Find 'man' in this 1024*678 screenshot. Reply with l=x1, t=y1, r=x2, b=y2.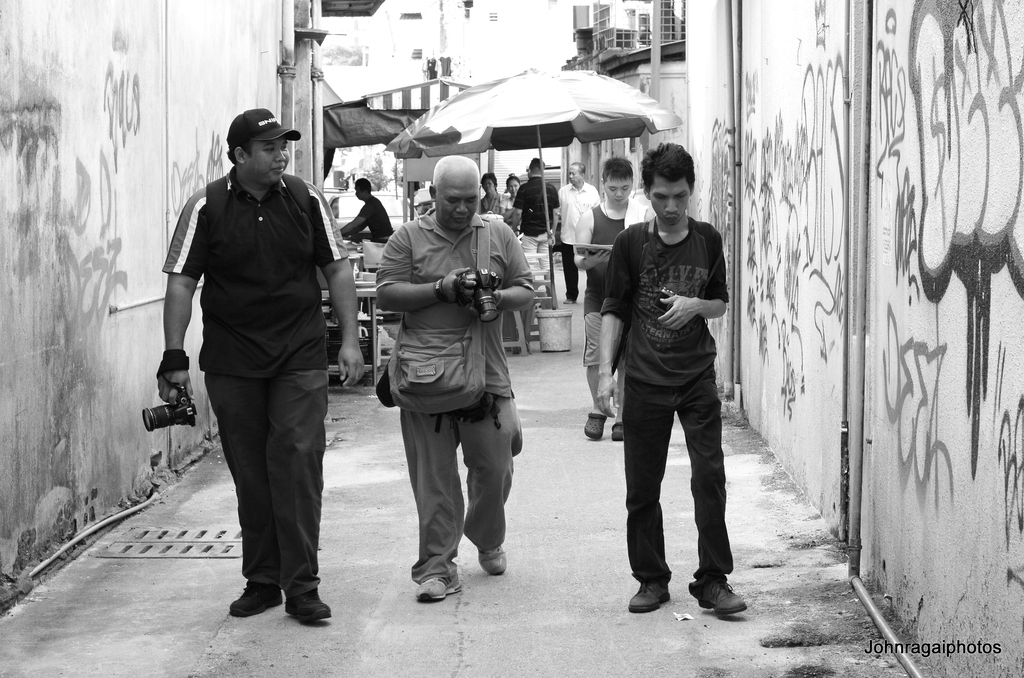
l=379, t=151, r=541, b=602.
